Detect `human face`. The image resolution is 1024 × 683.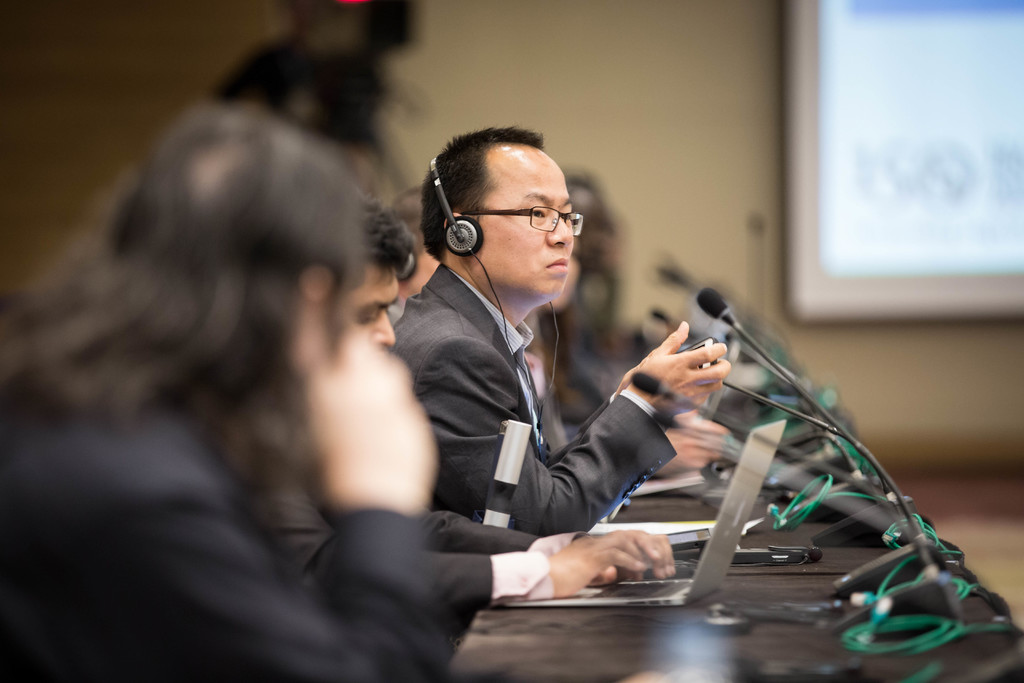
(left=473, top=146, right=576, bottom=292).
